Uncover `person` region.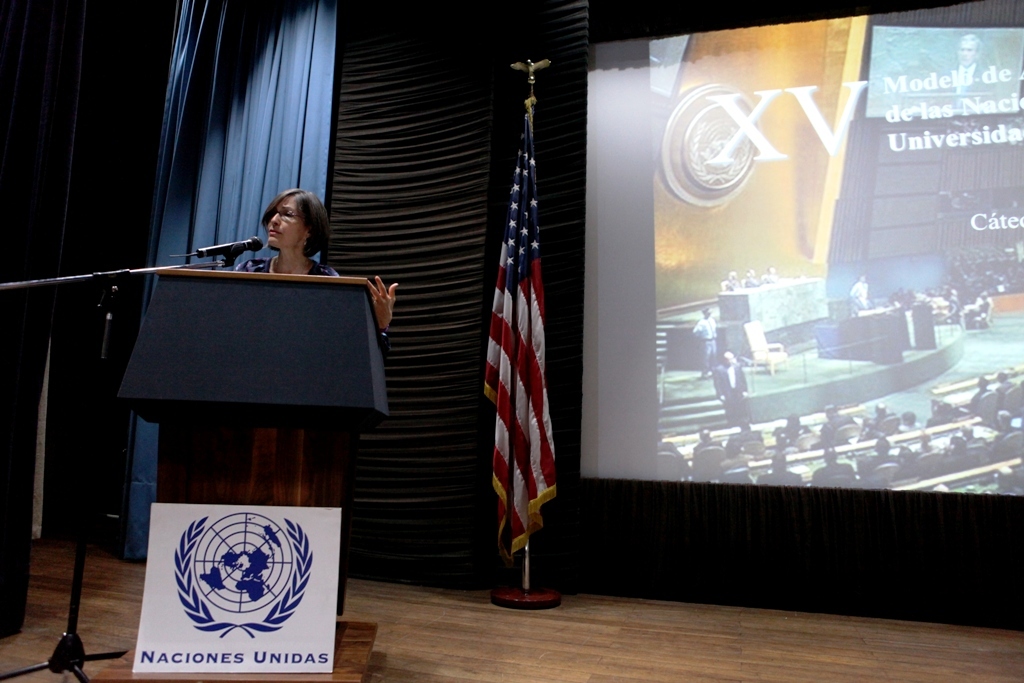
Uncovered: left=229, top=185, right=400, bottom=363.
